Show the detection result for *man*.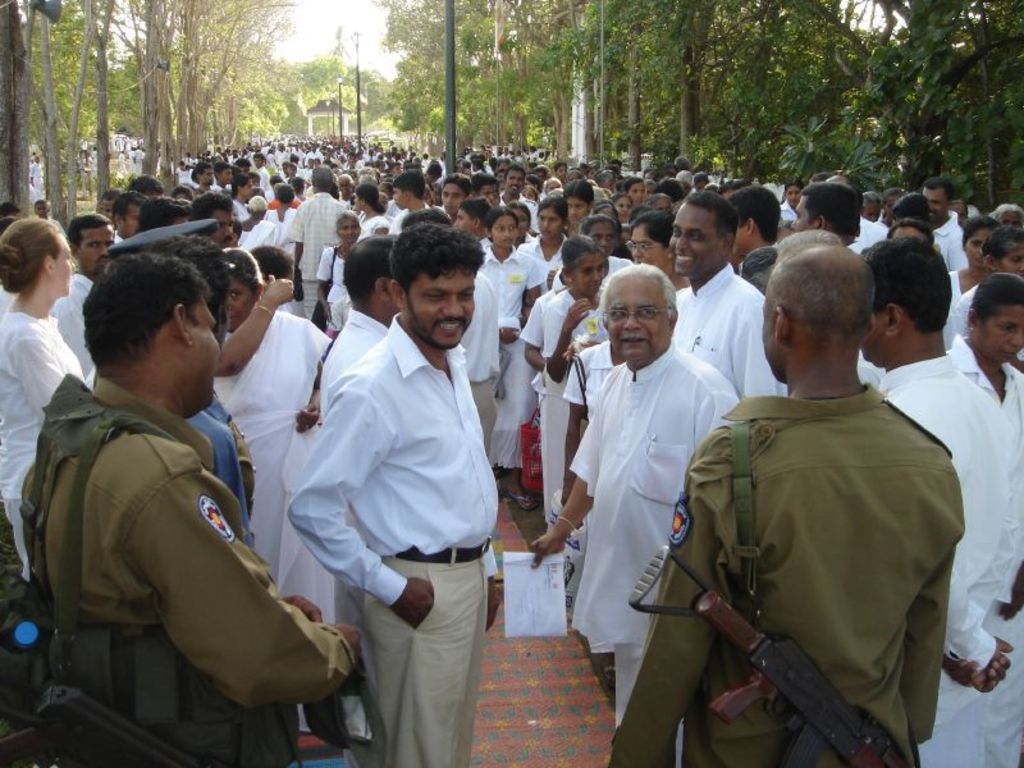
[31, 154, 51, 198].
